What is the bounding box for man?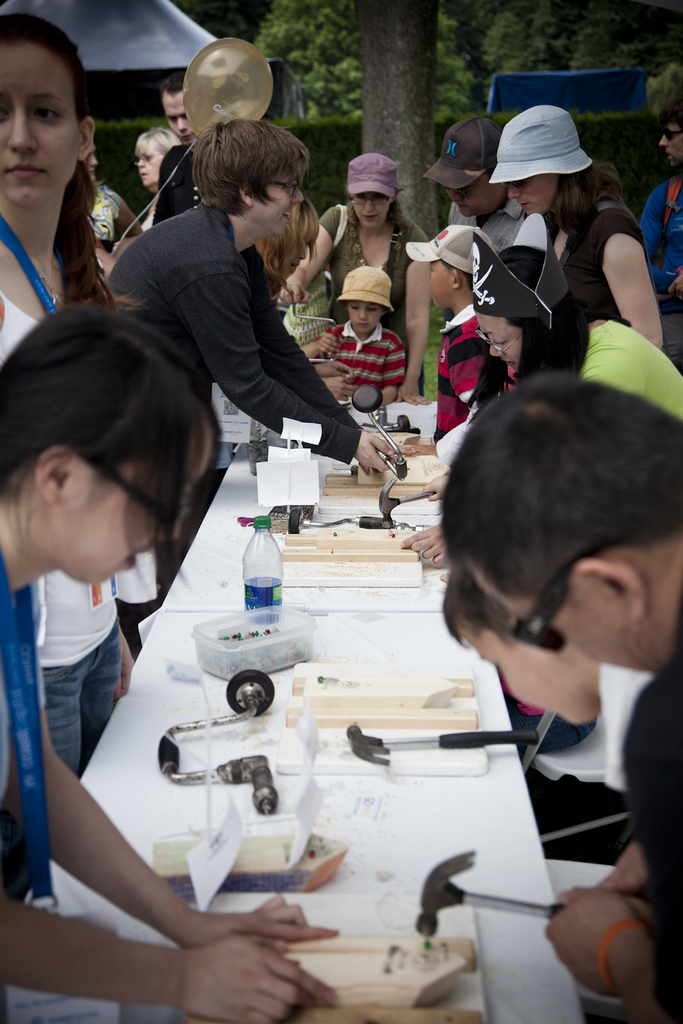
<bbox>417, 116, 531, 255</bbox>.
